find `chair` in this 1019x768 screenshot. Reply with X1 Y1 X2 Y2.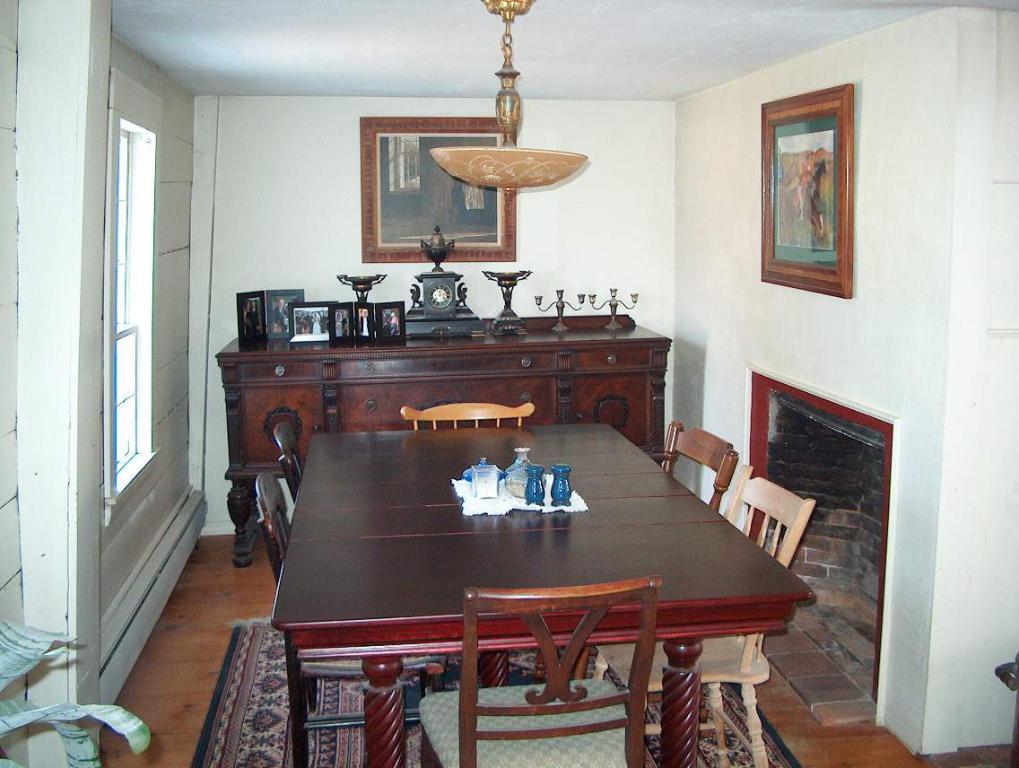
274 420 304 502.
